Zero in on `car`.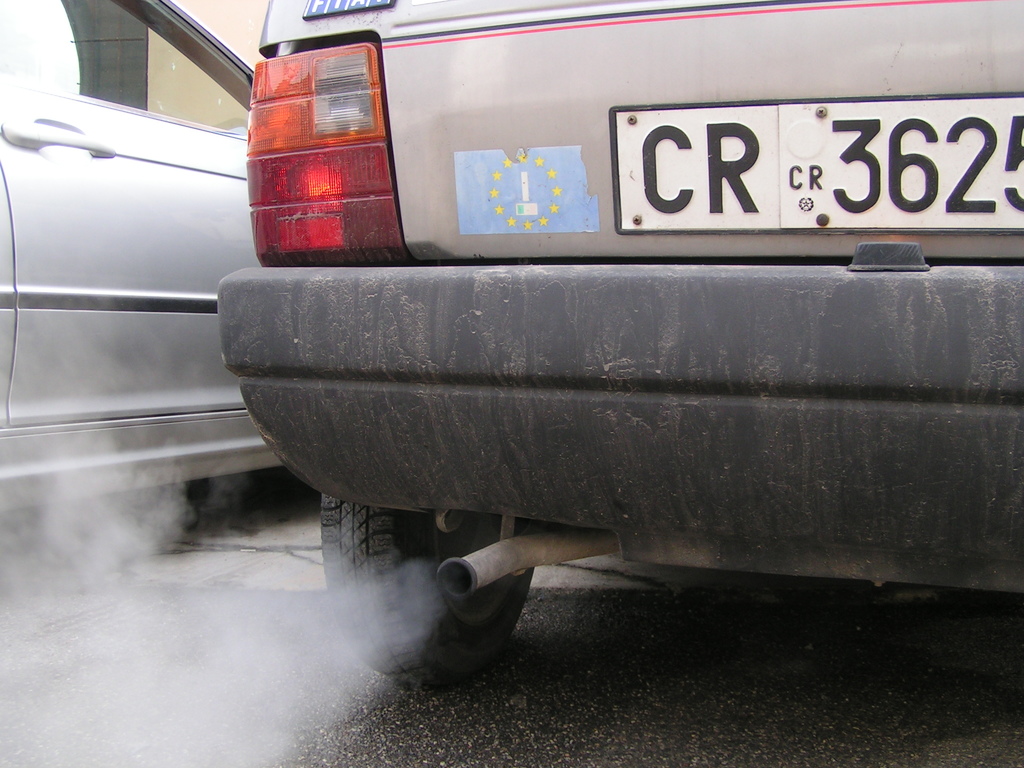
Zeroed in: BBox(218, 0, 1023, 698).
